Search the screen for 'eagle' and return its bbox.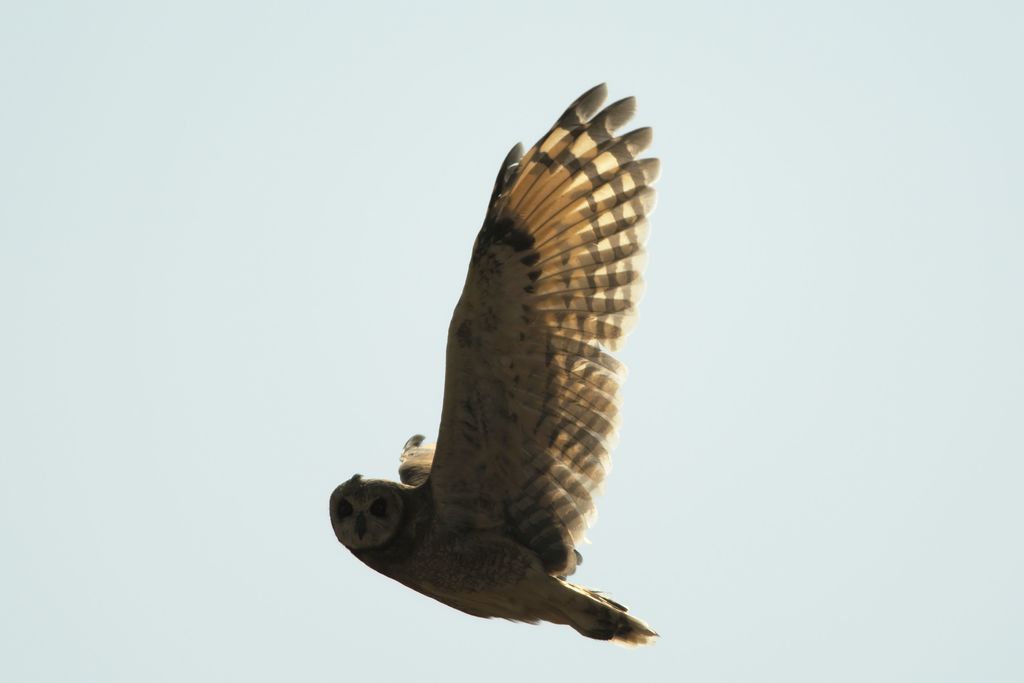
Found: Rect(323, 77, 660, 652).
